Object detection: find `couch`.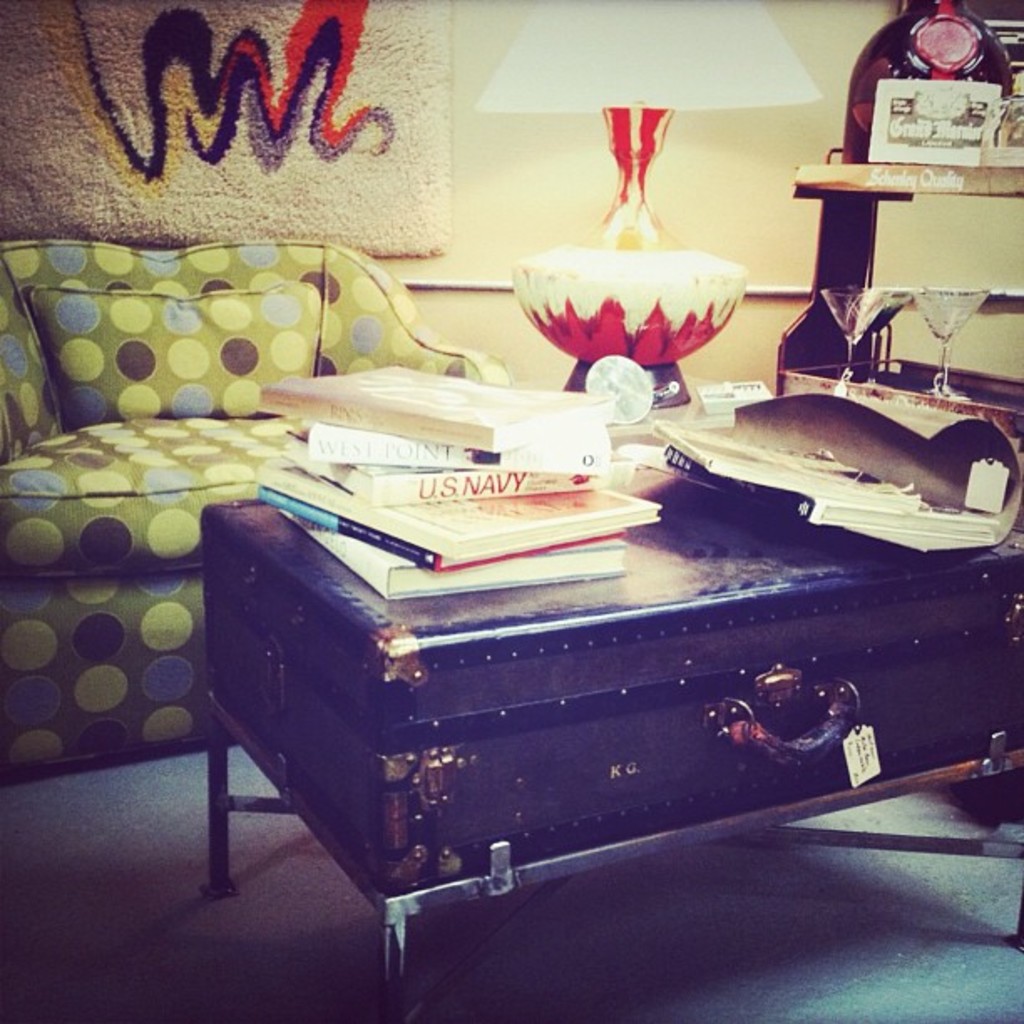
x1=0, y1=238, x2=514, y2=786.
